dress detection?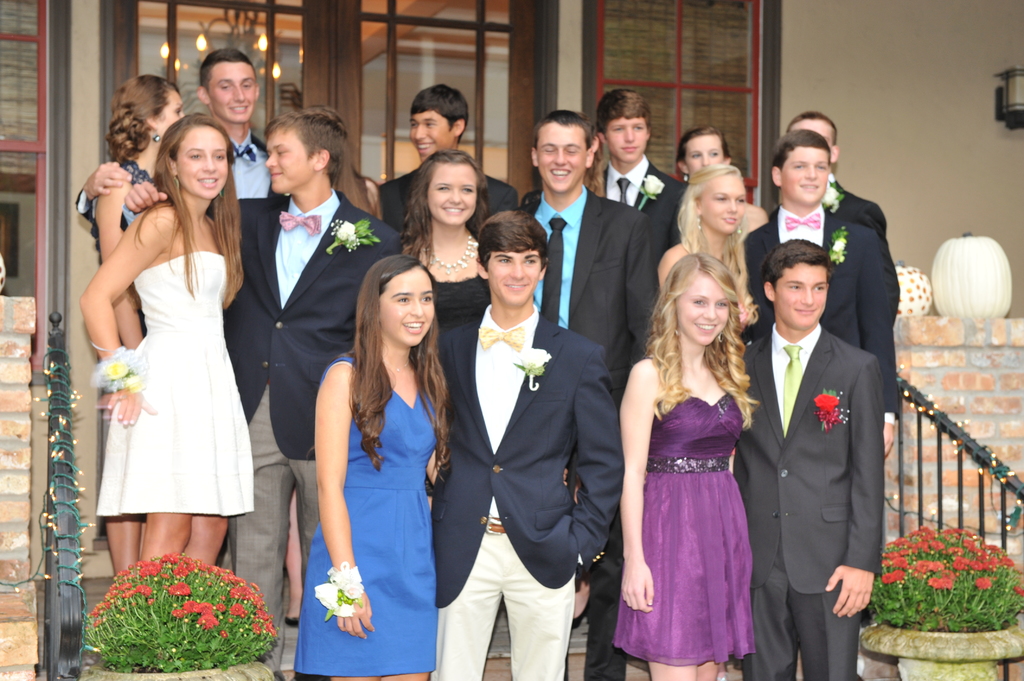
pyautogui.locateOnScreen(296, 356, 435, 675)
